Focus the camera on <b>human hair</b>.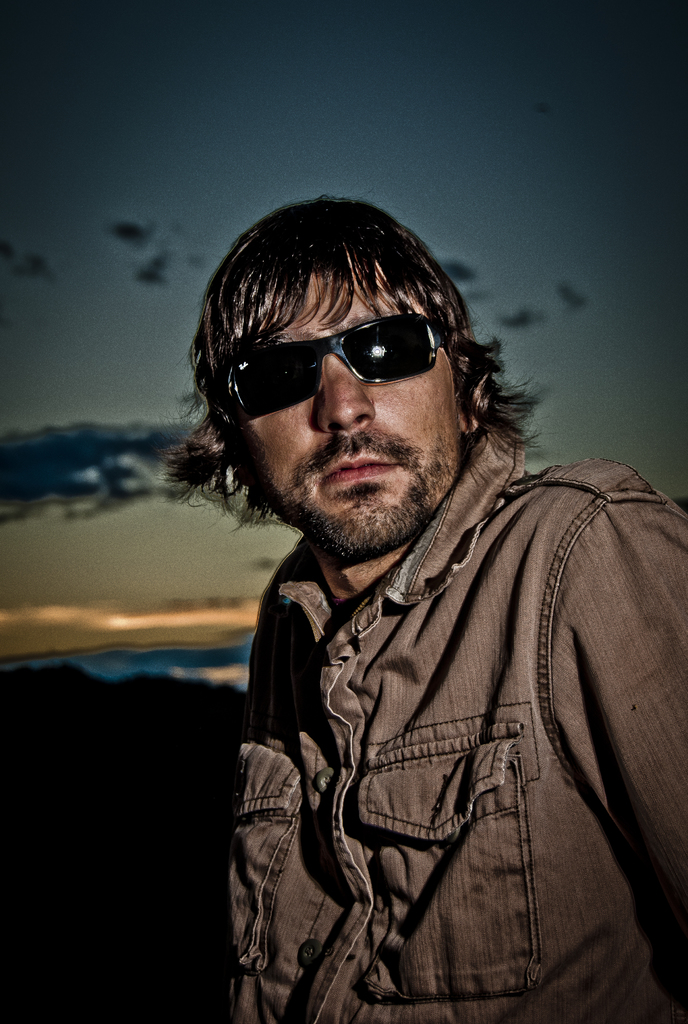
Focus region: rect(176, 182, 493, 527).
